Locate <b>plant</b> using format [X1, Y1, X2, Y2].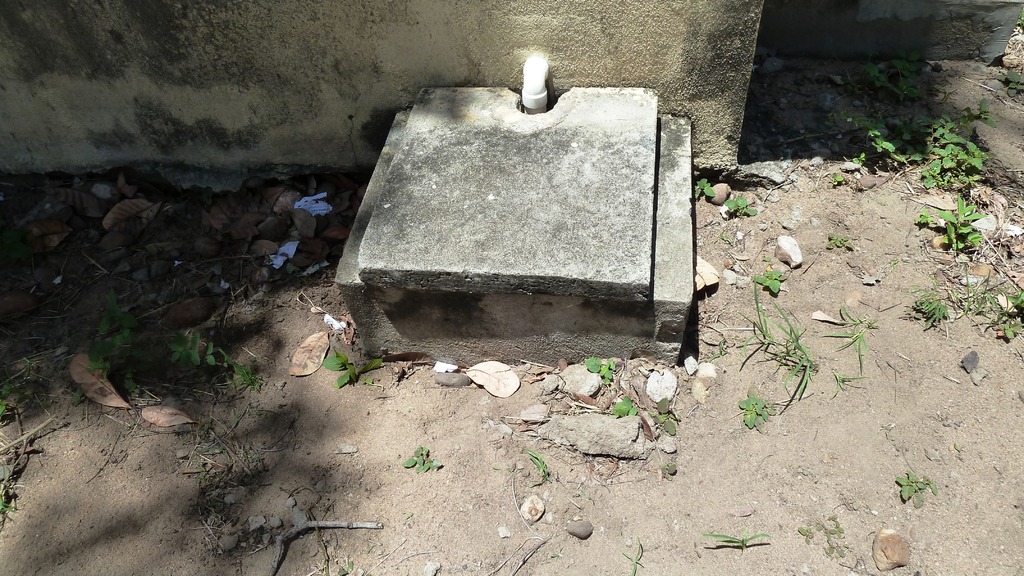
[607, 390, 639, 420].
